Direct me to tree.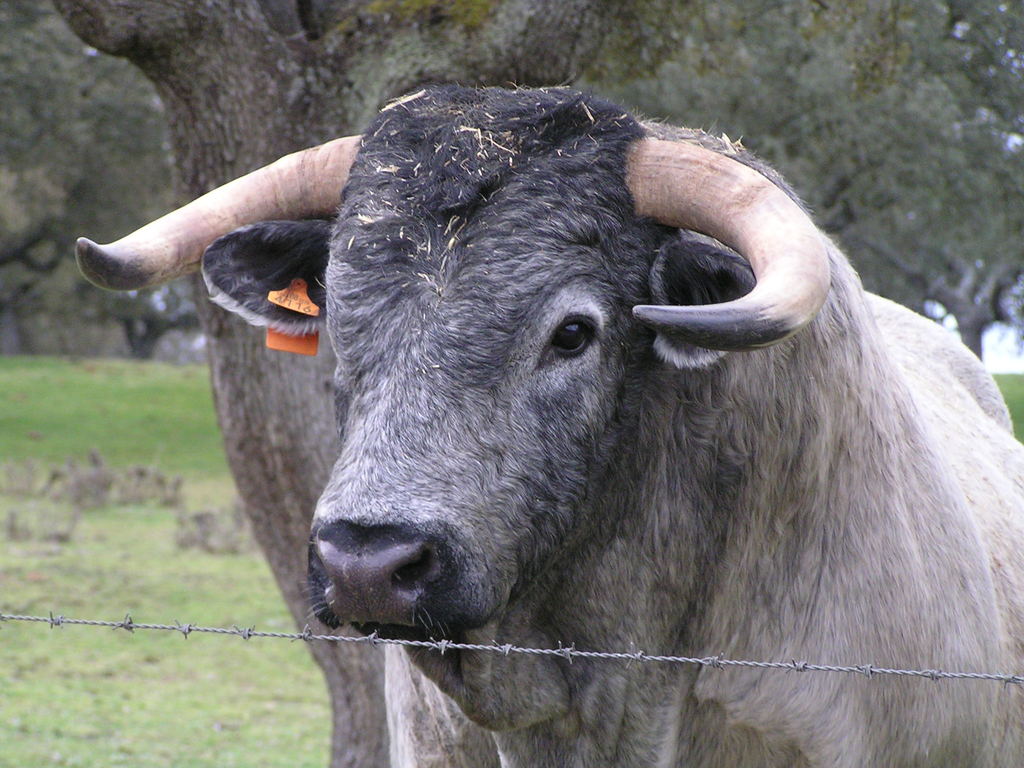
Direction: 63/0/958/767.
